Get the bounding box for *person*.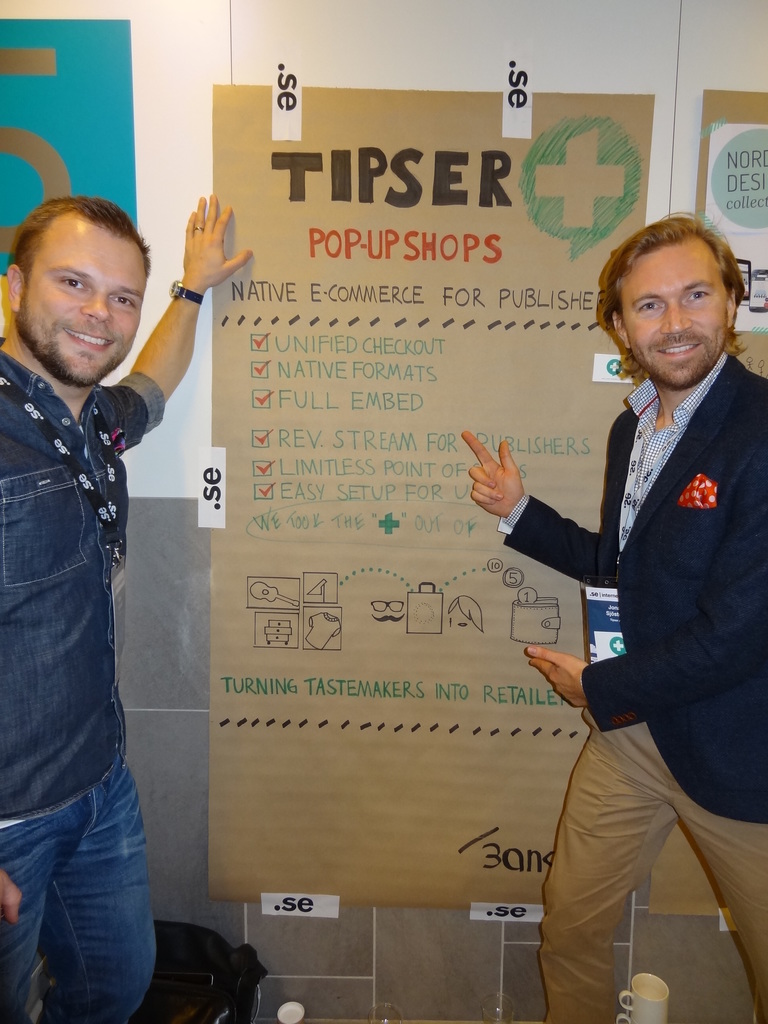
pyautogui.locateOnScreen(462, 214, 767, 1023).
